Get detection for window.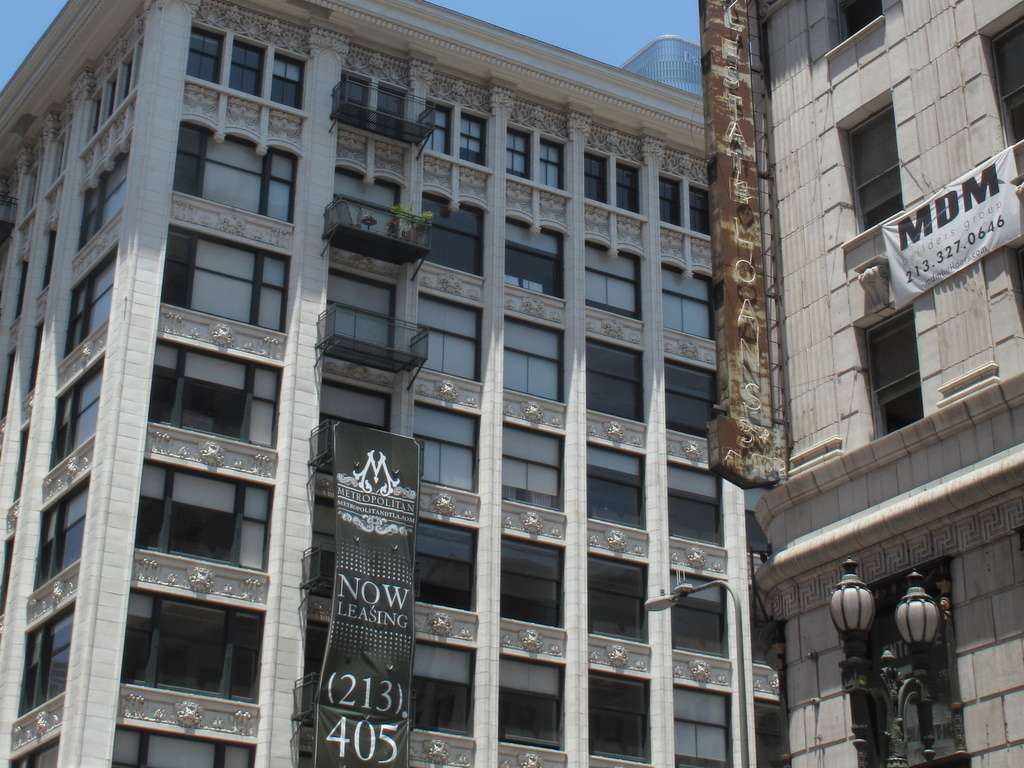
Detection: x1=145 y1=330 x2=290 y2=457.
